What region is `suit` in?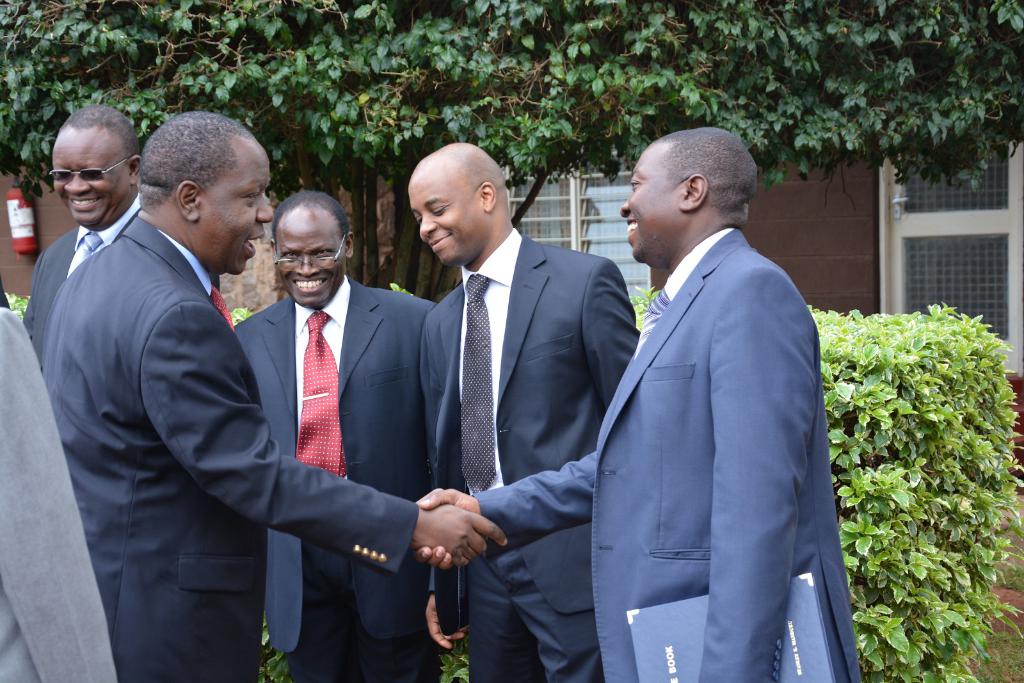
left=20, top=193, right=147, bottom=357.
